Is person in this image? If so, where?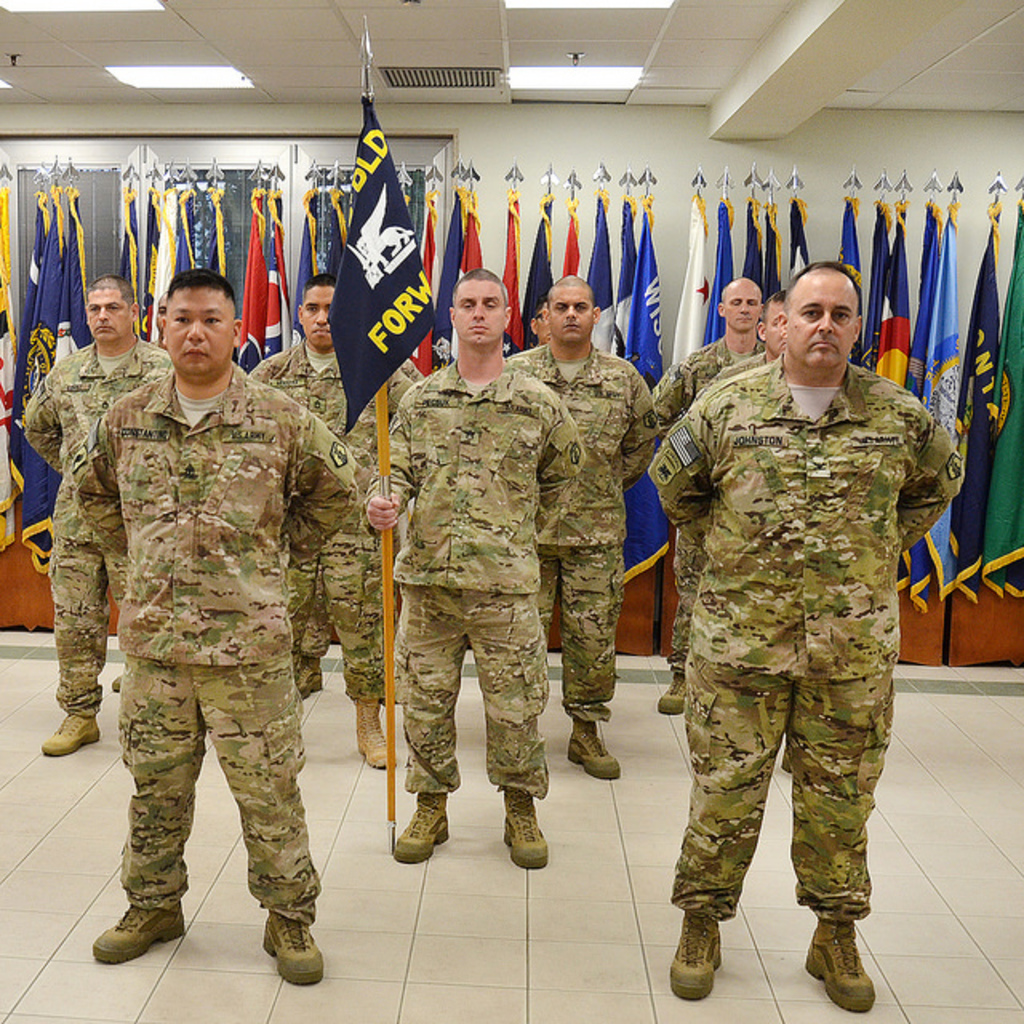
Yes, at box=[22, 272, 174, 757].
